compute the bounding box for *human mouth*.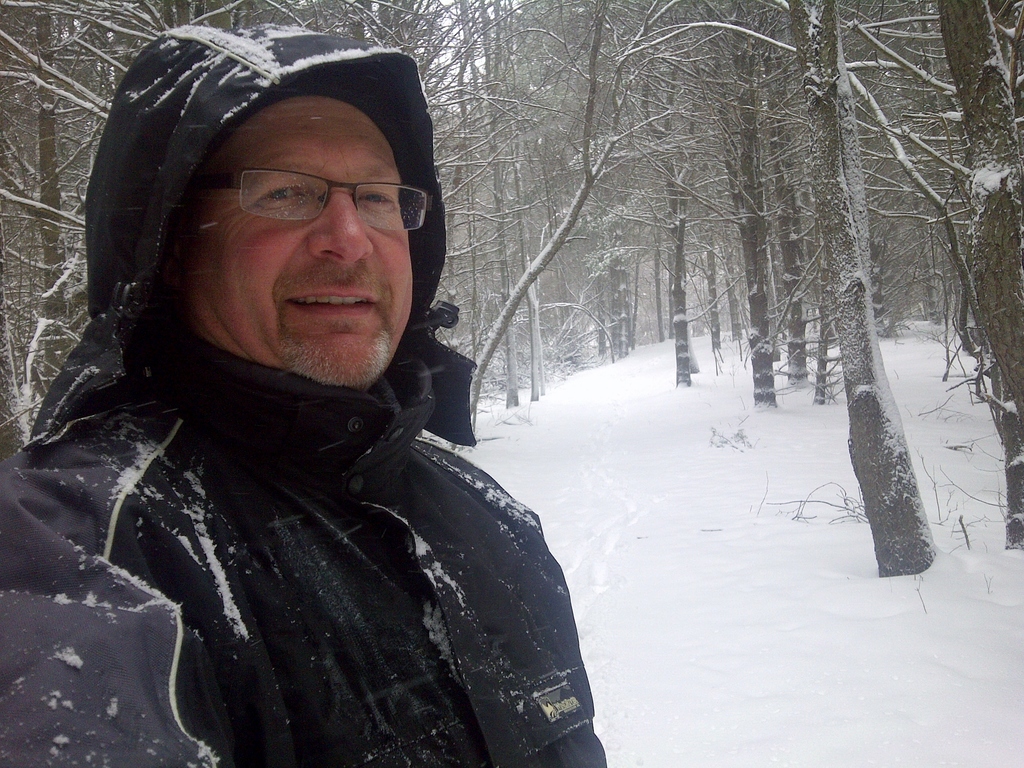
box=[285, 291, 374, 314].
